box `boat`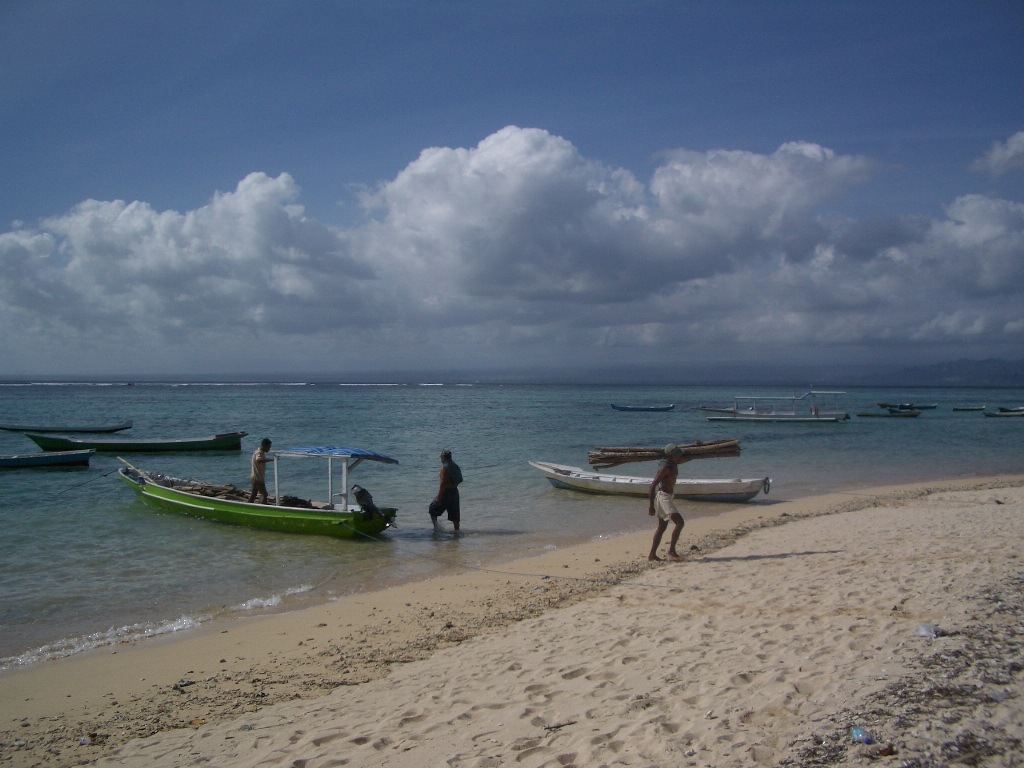
(left=999, top=403, right=1023, bottom=414)
